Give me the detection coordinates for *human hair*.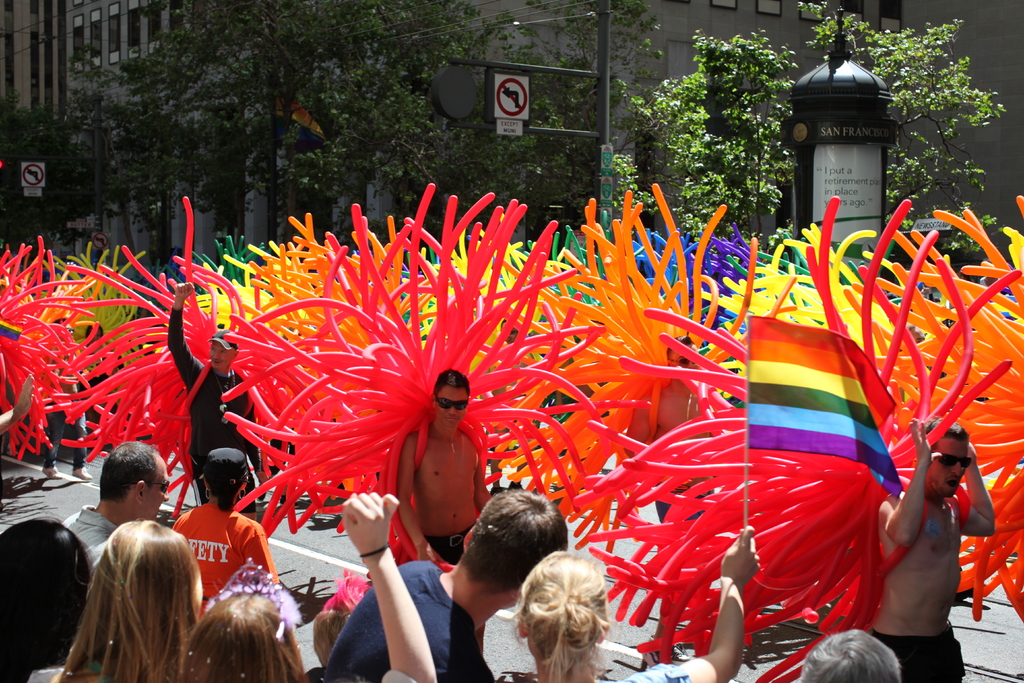
BBox(466, 482, 576, 597).
